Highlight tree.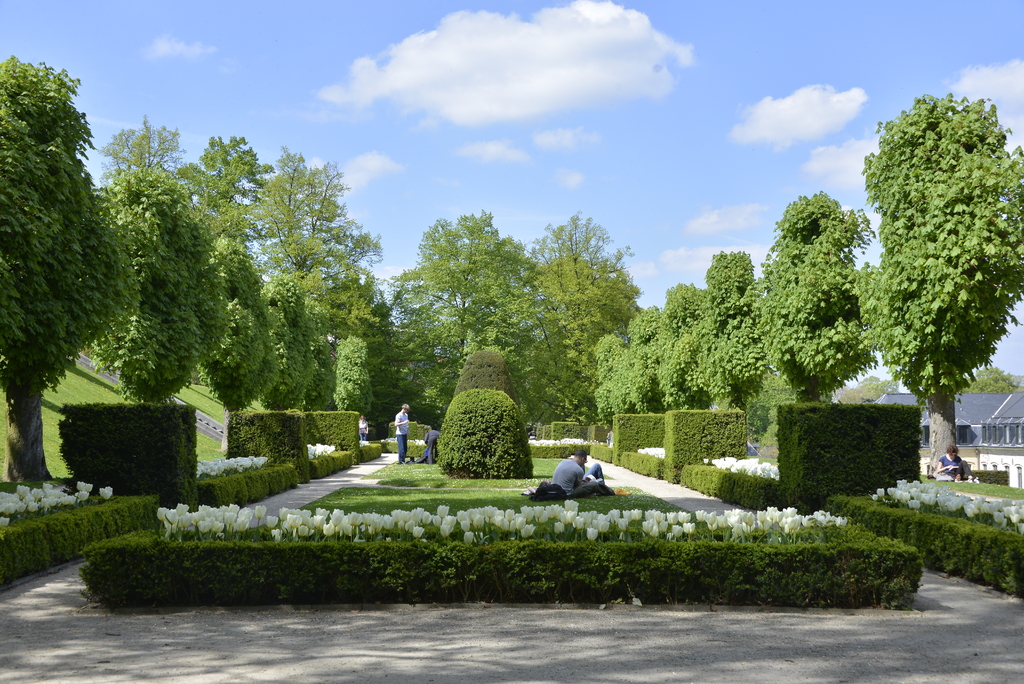
Highlighted region: pyautogui.locateOnScreen(335, 220, 409, 441).
